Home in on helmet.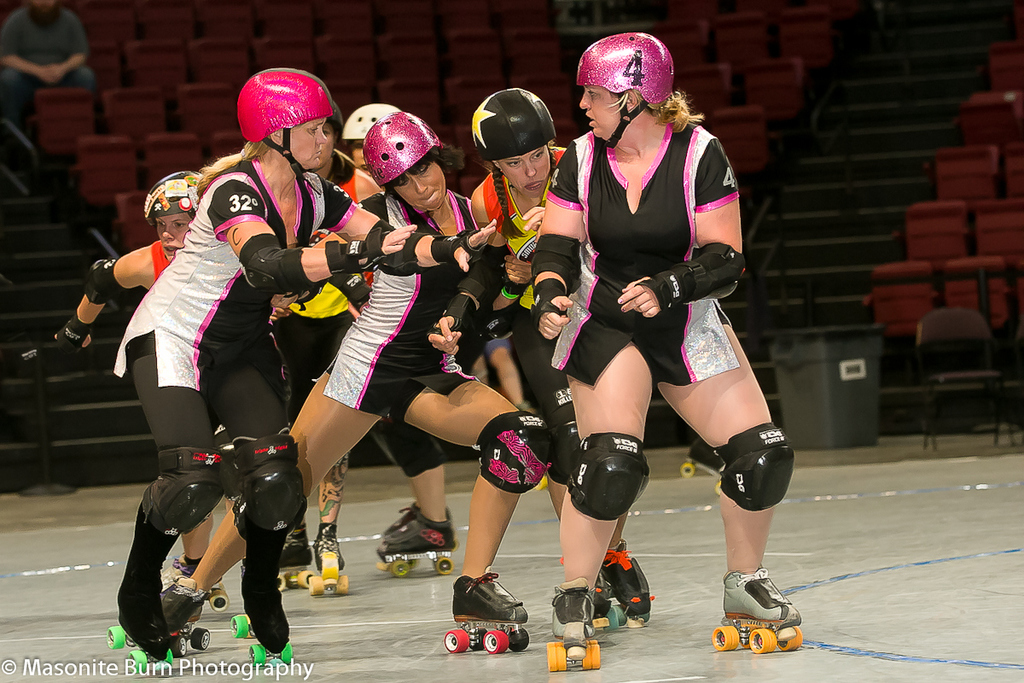
Homed in at 140:161:210:213.
